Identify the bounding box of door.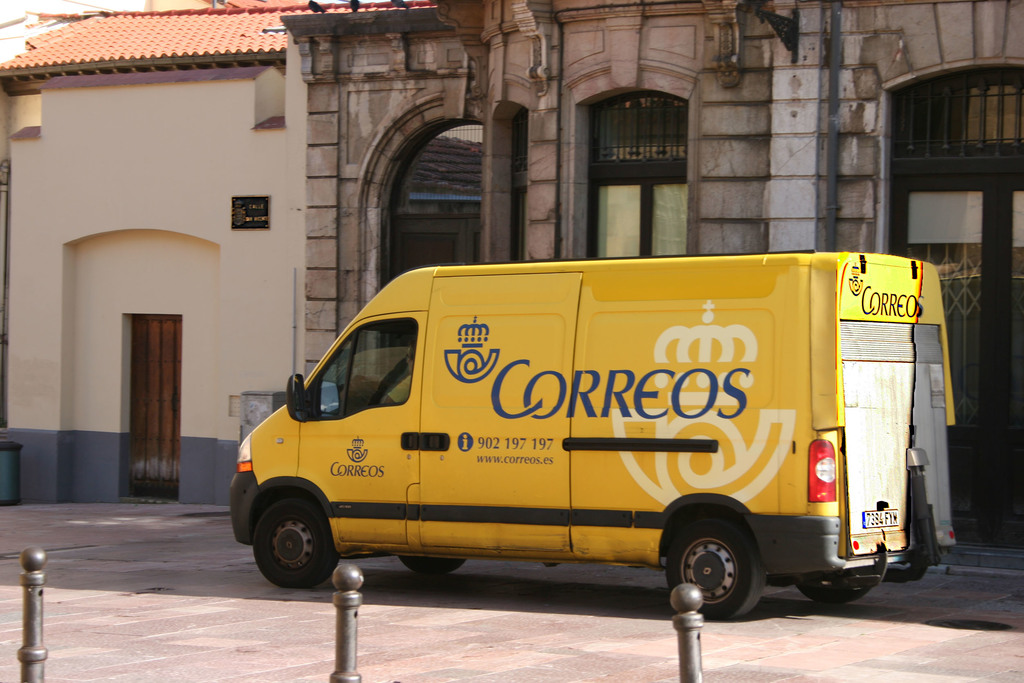
Rect(893, 164, 1023, 518).
